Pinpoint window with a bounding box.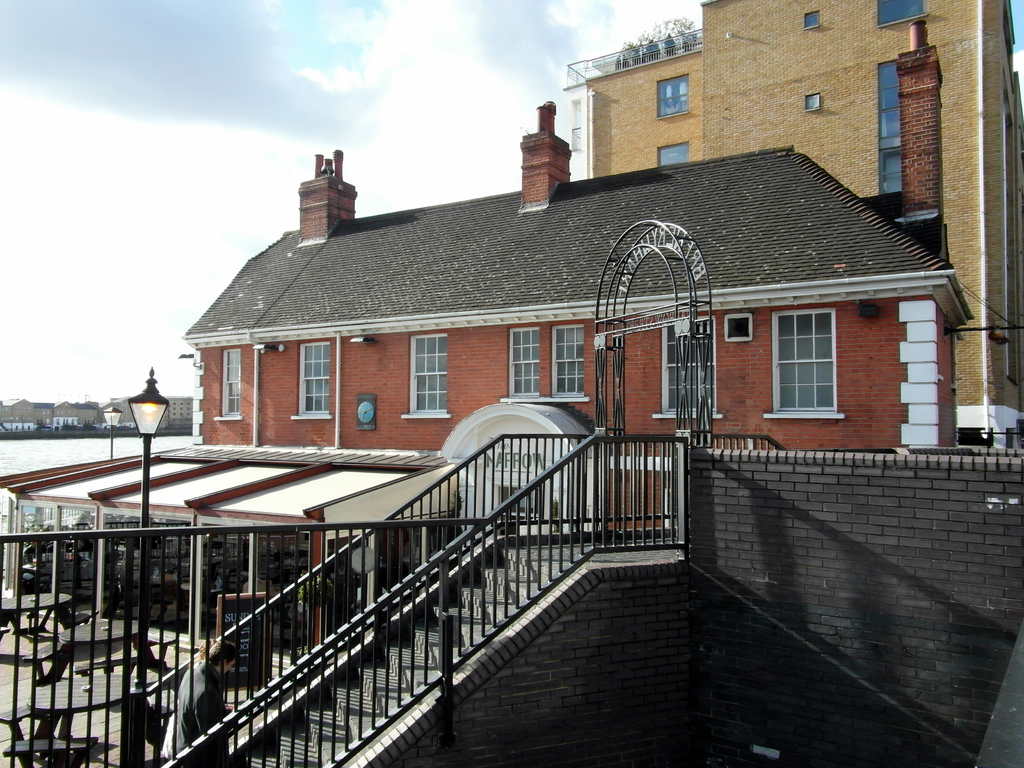
(left=549, top=322, right=586, bottom=396).
